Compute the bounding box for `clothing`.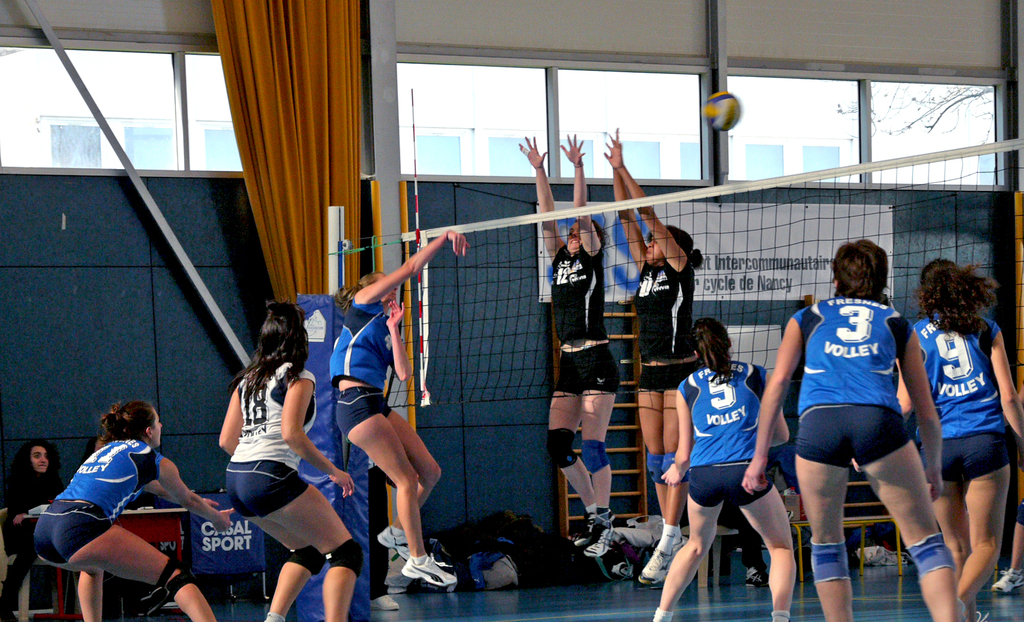
330/299/392/438.
